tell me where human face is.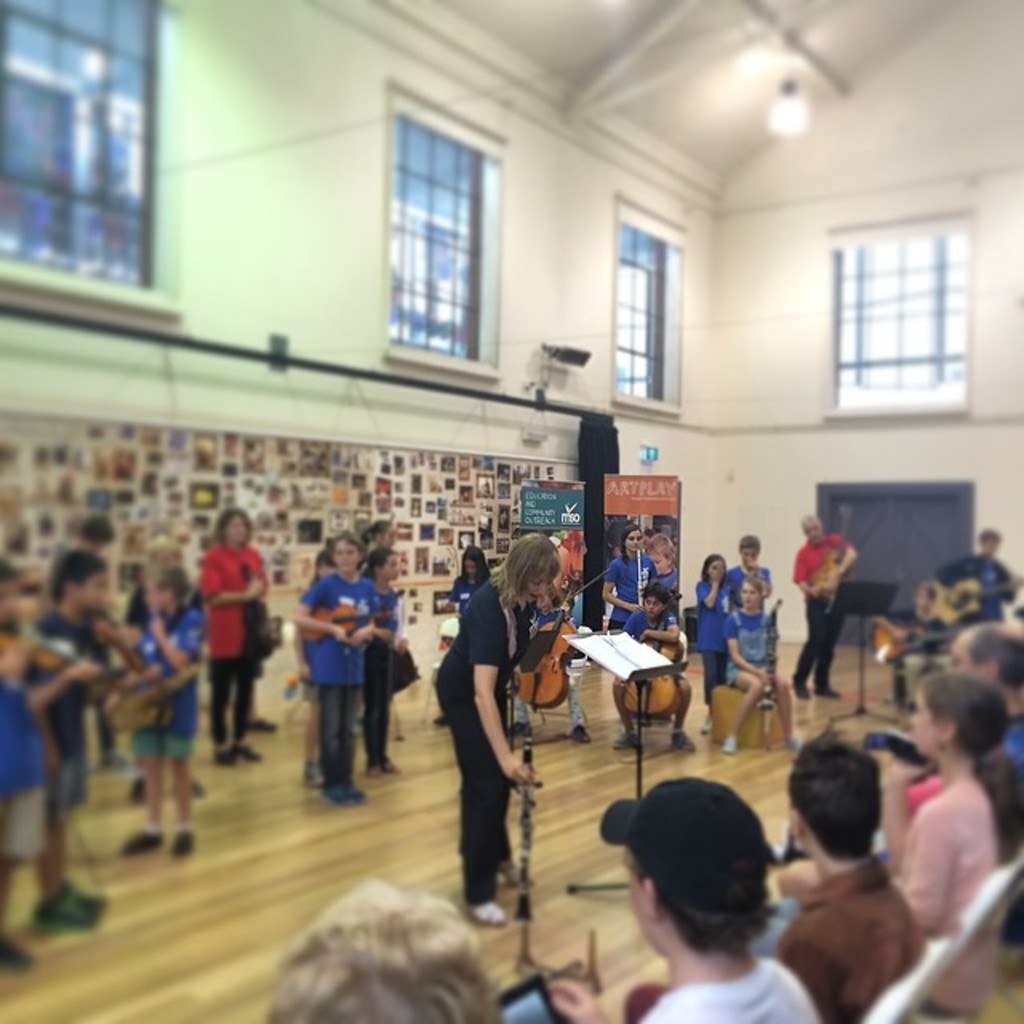
human face is at <region>629, 530, 643, 547</region>.
